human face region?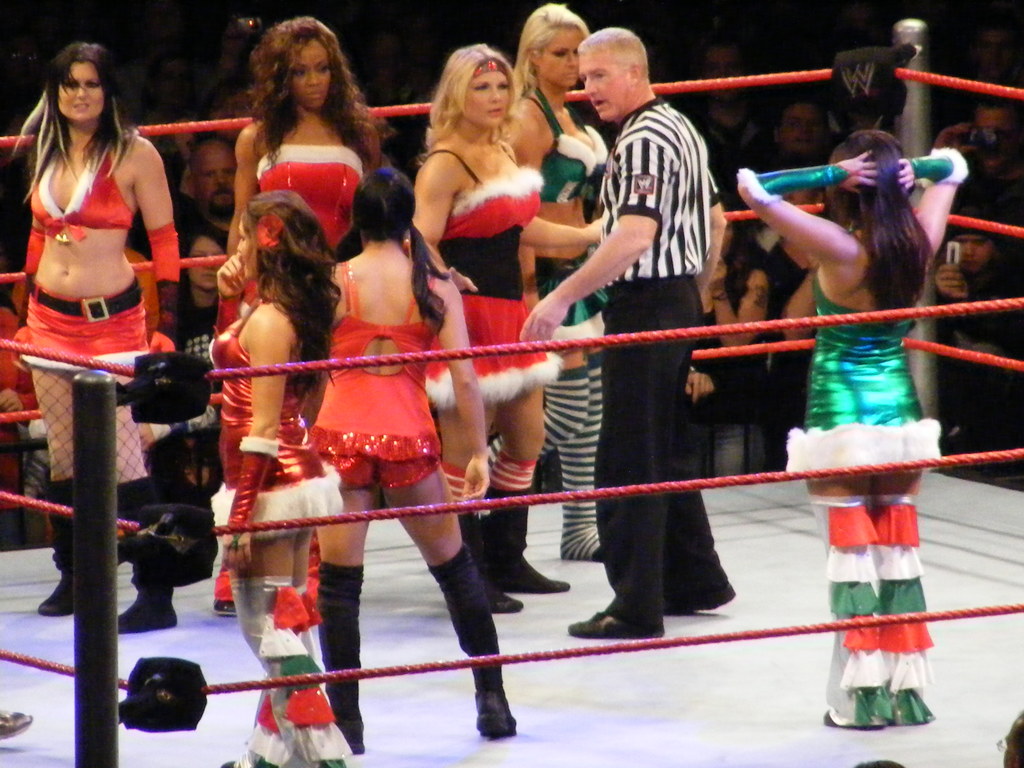
detection(190, 146, 244, 204)
